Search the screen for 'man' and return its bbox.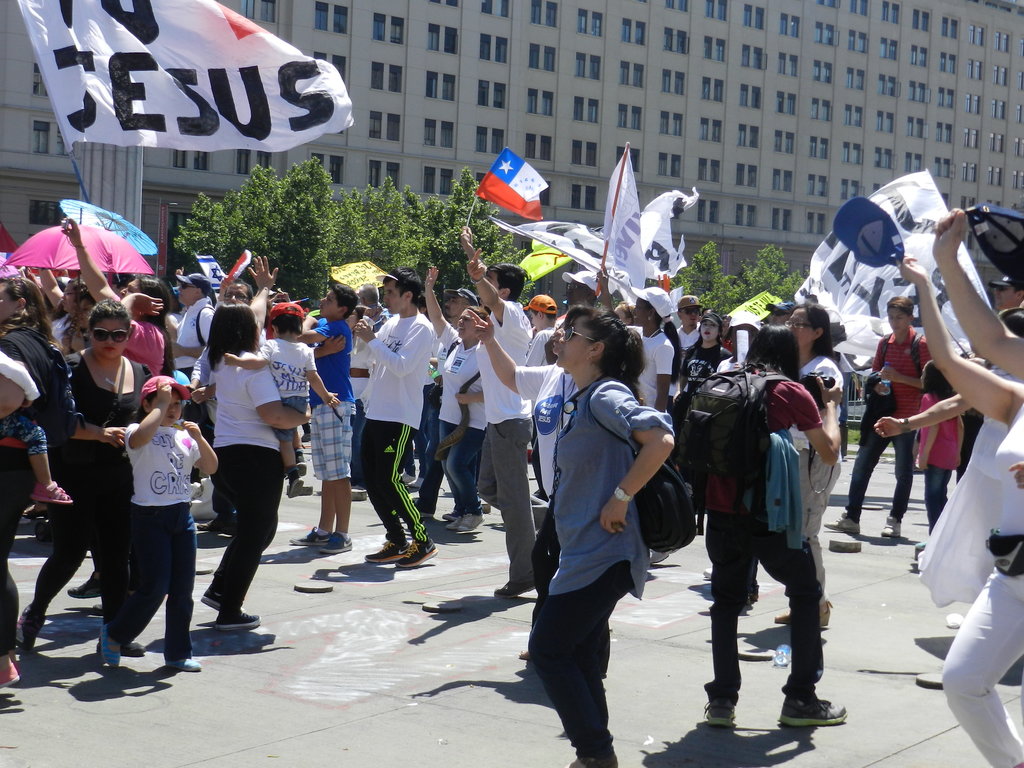
Found: bbox(460, 230, 545, 596).
